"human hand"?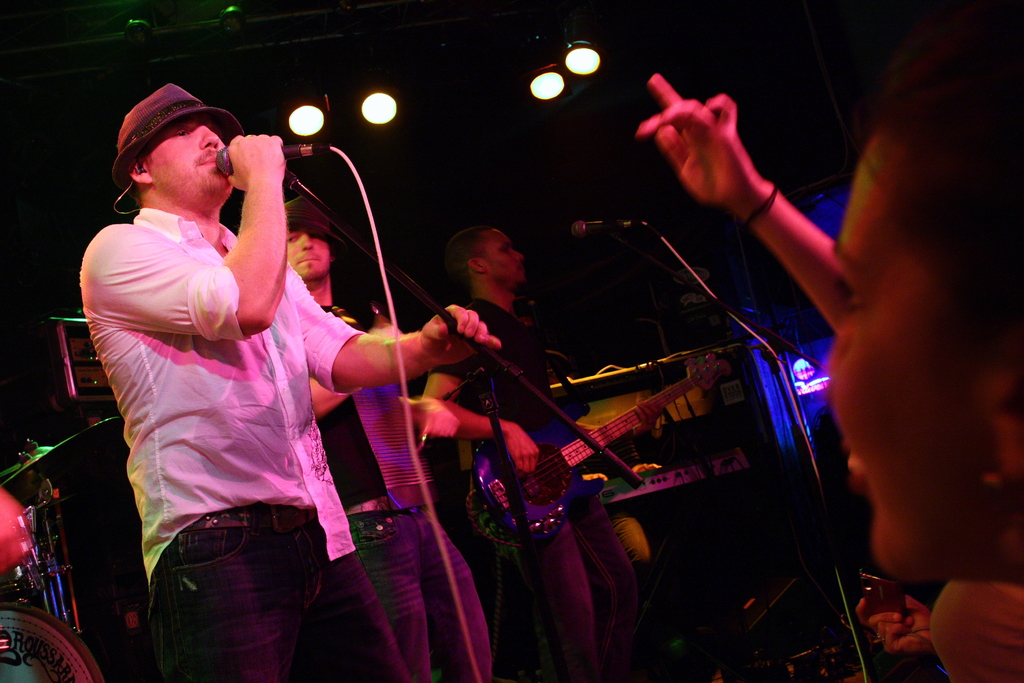
bbox=(419, 302, 504, 370)
